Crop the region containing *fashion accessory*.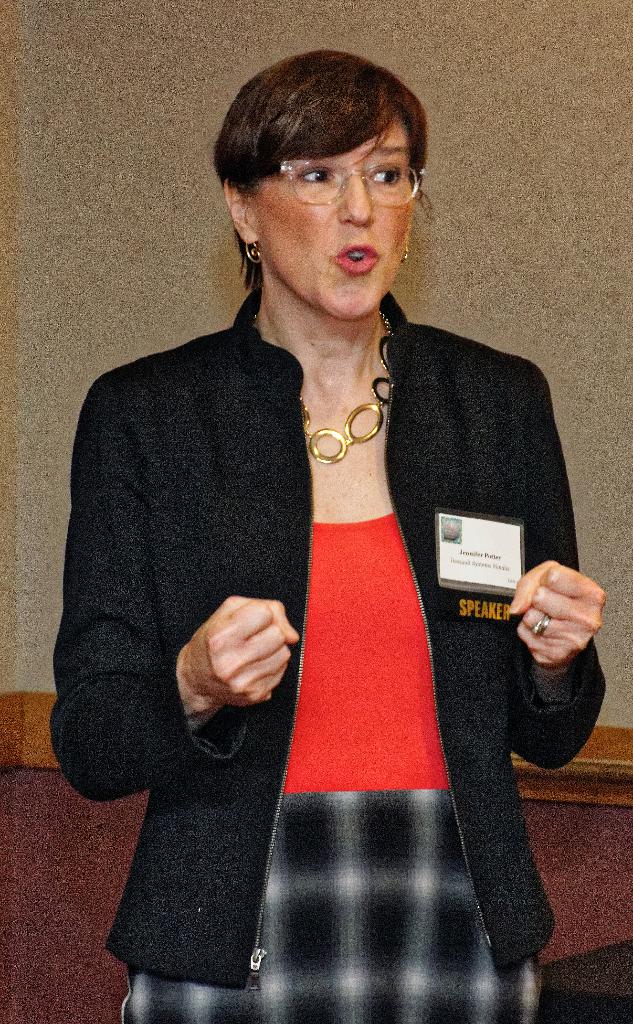
Crop region: pyautogui.locateOnScreen(529, 610, 553, 640).
